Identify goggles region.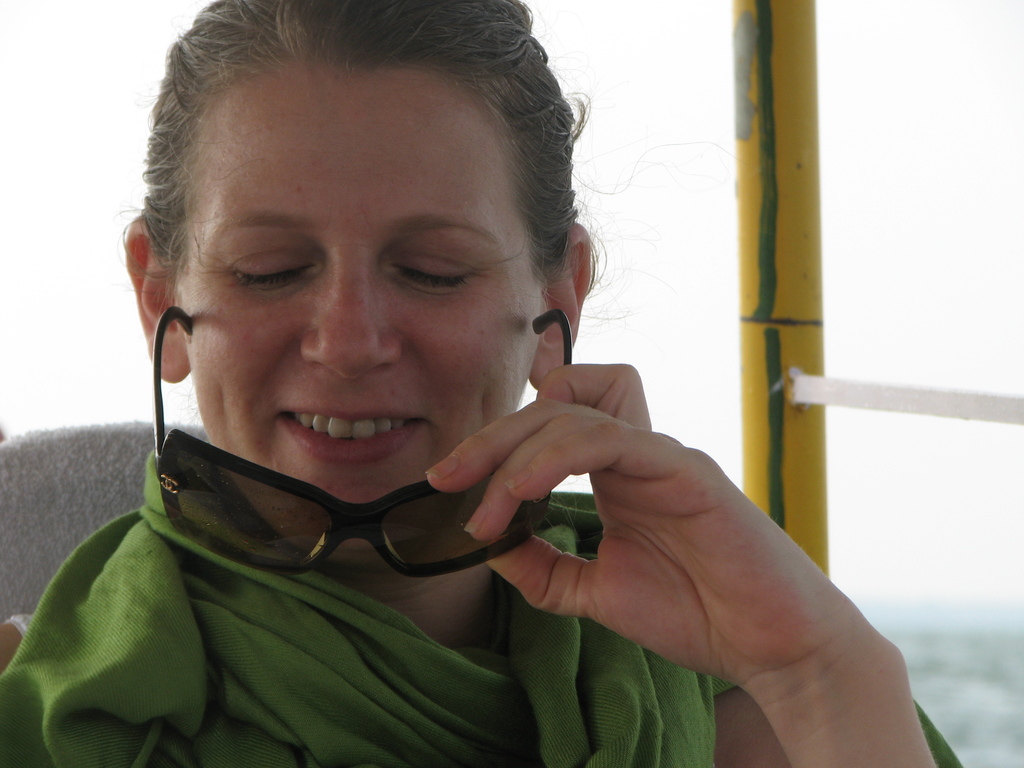
Region: [left=153, top=302, right=570, bottom=579].
